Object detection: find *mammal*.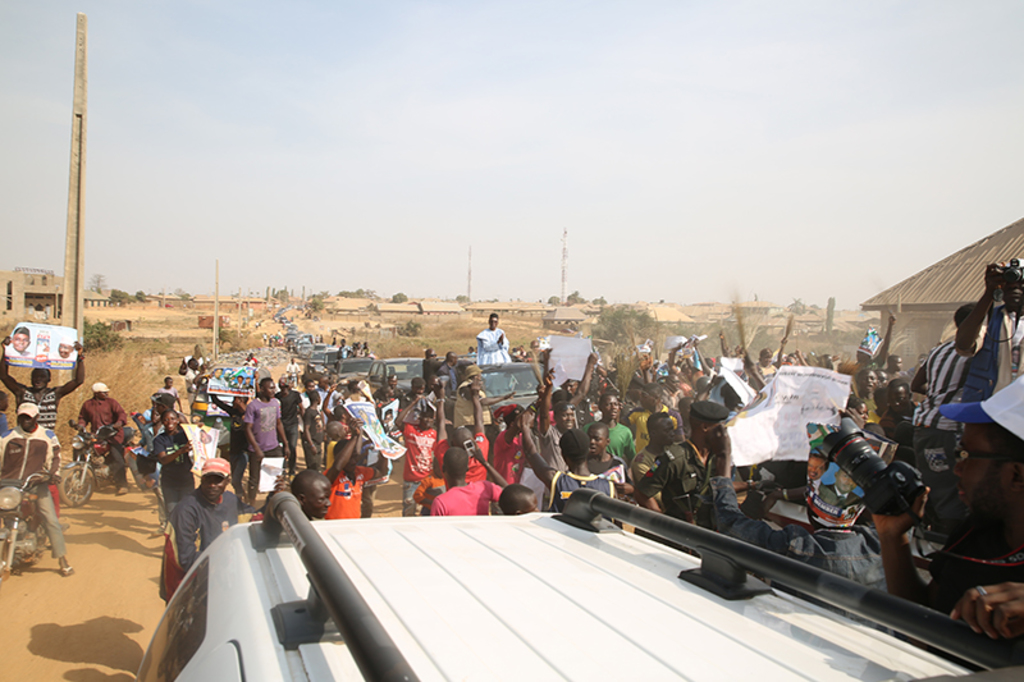
(left=243, top=356, right=257, bottom=367).
